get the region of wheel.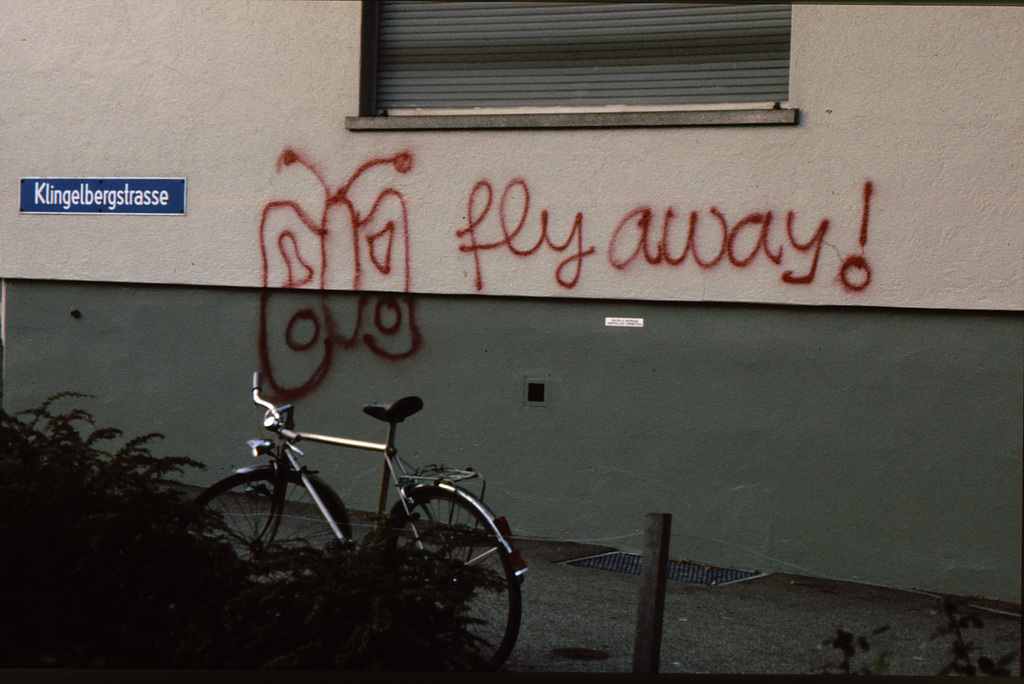
181,468,352,583.
